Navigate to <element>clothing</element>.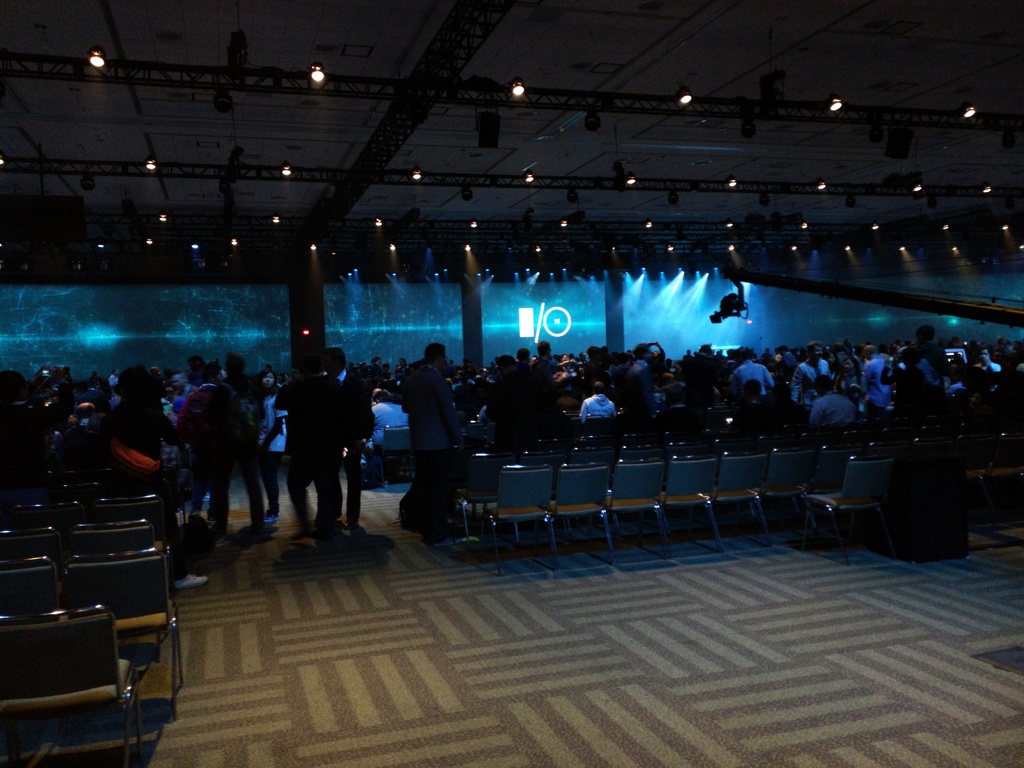
Navigation target: box=[283, 376, 364, 573].
